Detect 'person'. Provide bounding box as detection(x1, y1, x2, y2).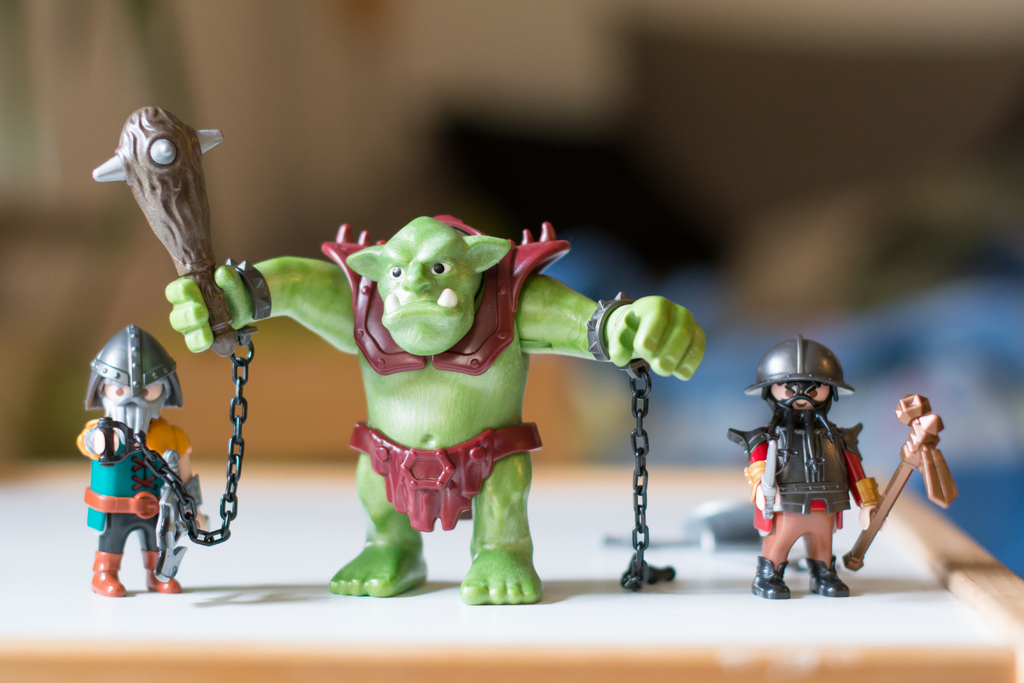
detection(729, 340, 880, 593).
